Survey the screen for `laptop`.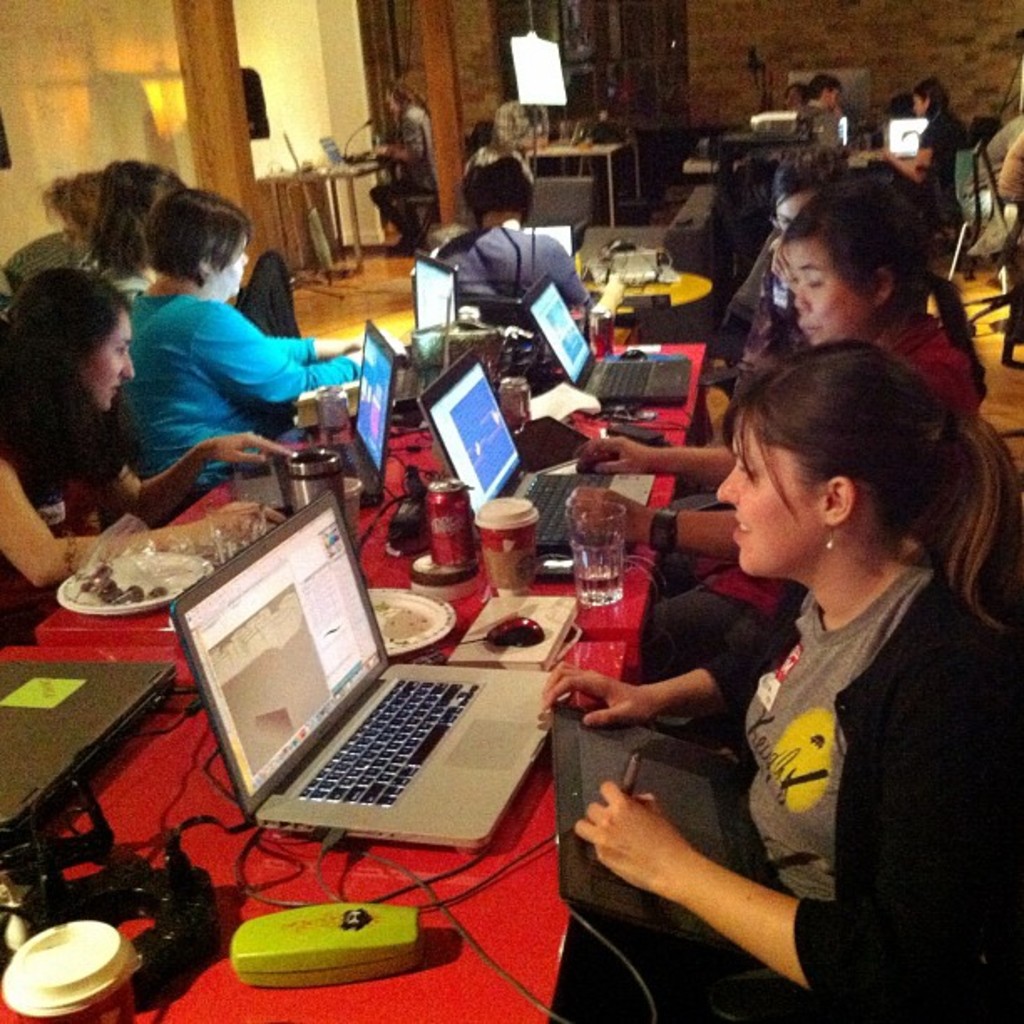
Survey found: <box>233,323,395,505</box>.
